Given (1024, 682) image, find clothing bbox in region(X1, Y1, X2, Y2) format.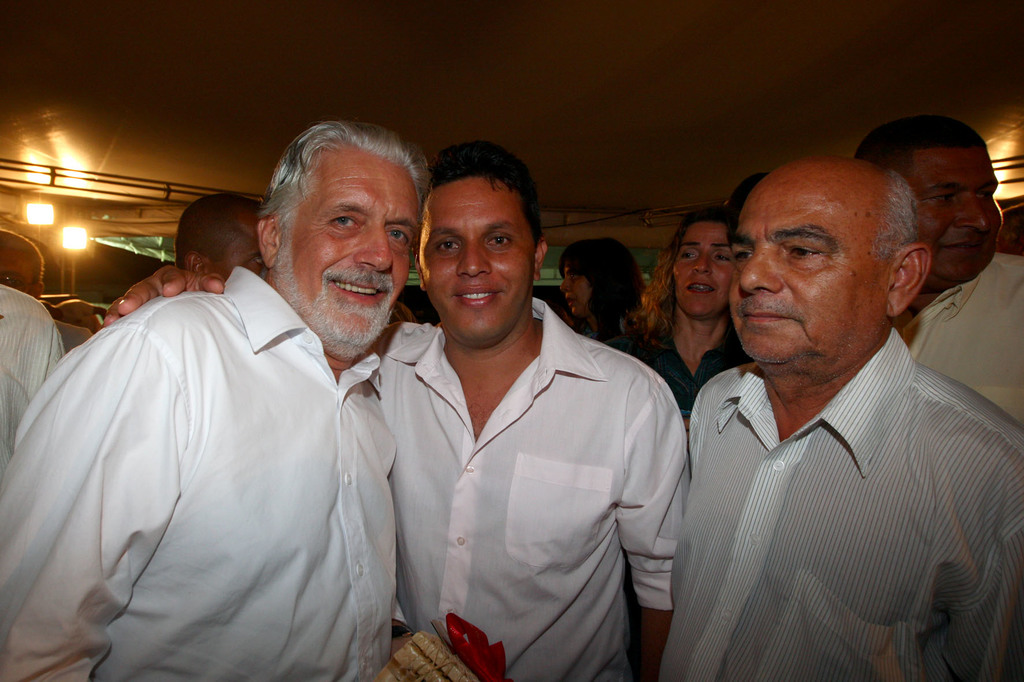
region(0, 251, 420, 681).
